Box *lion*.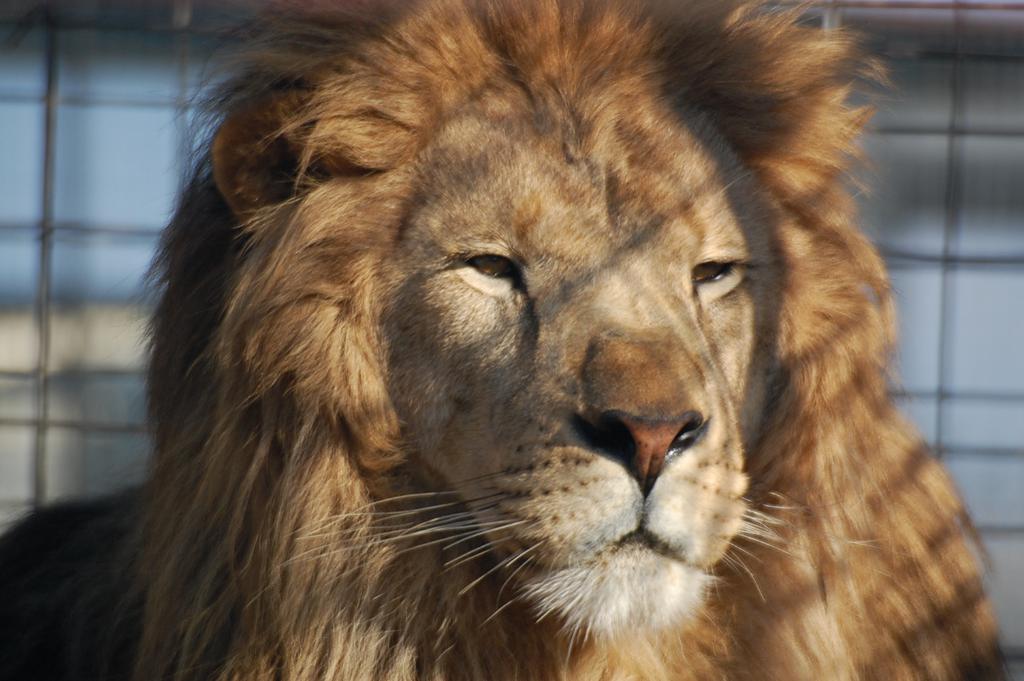
0, 0, 993, 680.
